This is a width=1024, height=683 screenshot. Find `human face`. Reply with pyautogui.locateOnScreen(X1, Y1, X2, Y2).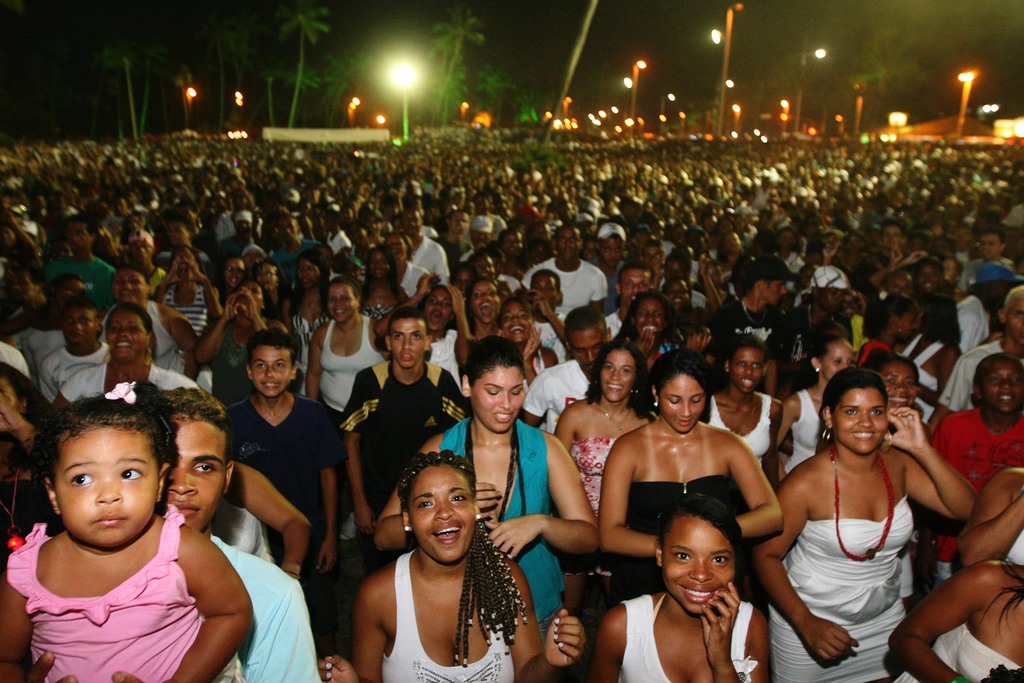
pyautogui.locateOnScreen(843, 295, 857, 315).
